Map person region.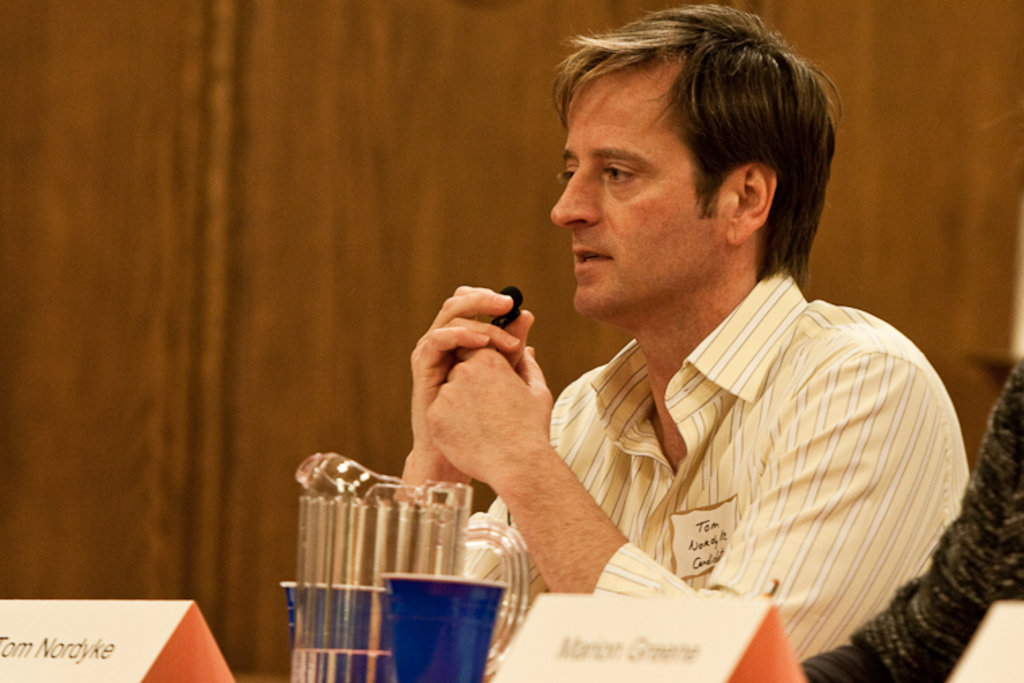
Mapped to detection(391, 3, 970, 659).
